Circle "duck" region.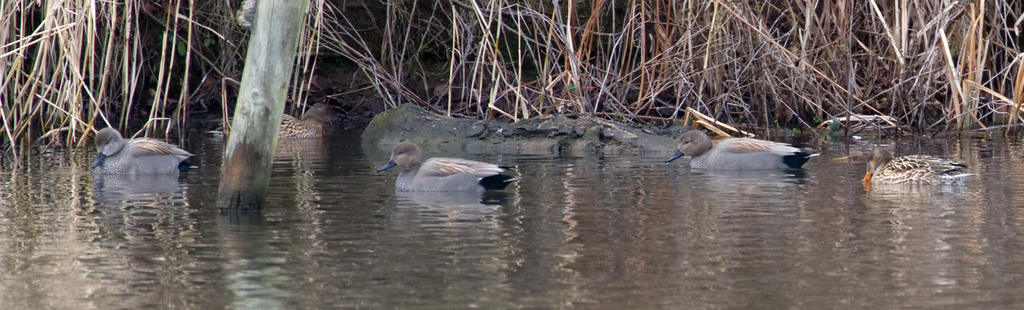
Region: region(660, 127, 817, 175).
